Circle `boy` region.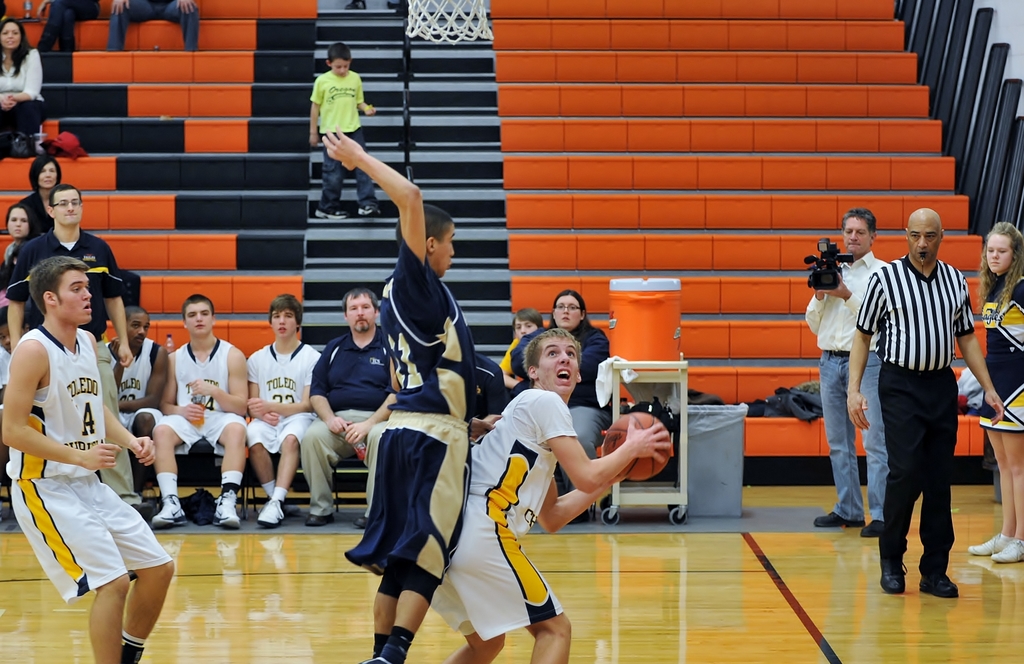
Region: box=[150, 294, 247, 532].
